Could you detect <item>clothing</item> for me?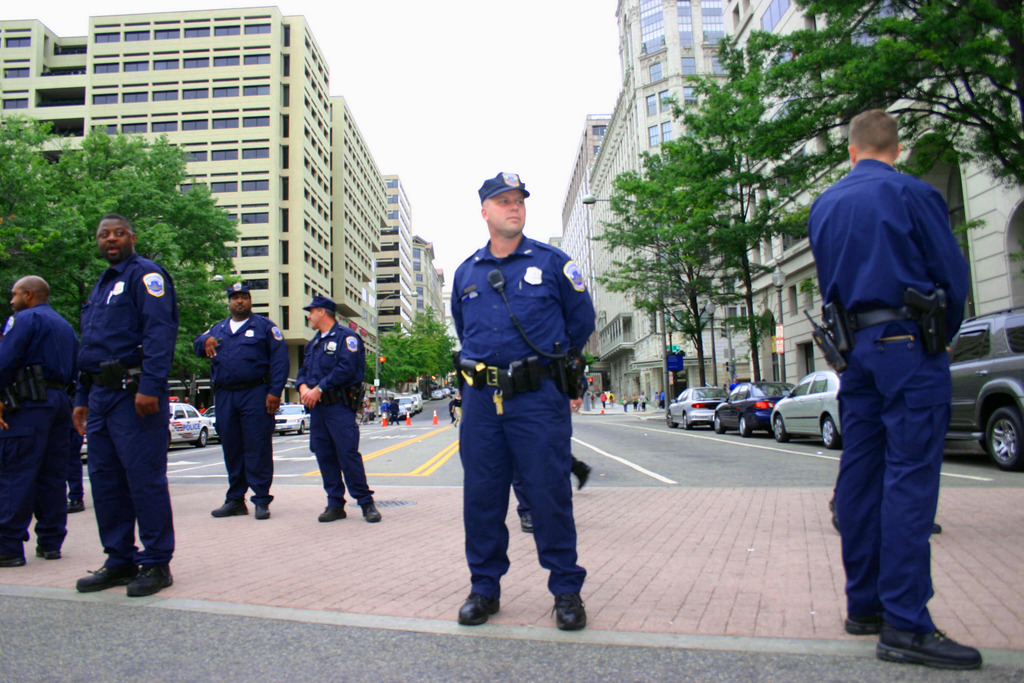
Detection result: {"x1": 192, "y1": 315, "x2": 288, "y2": 507}.
